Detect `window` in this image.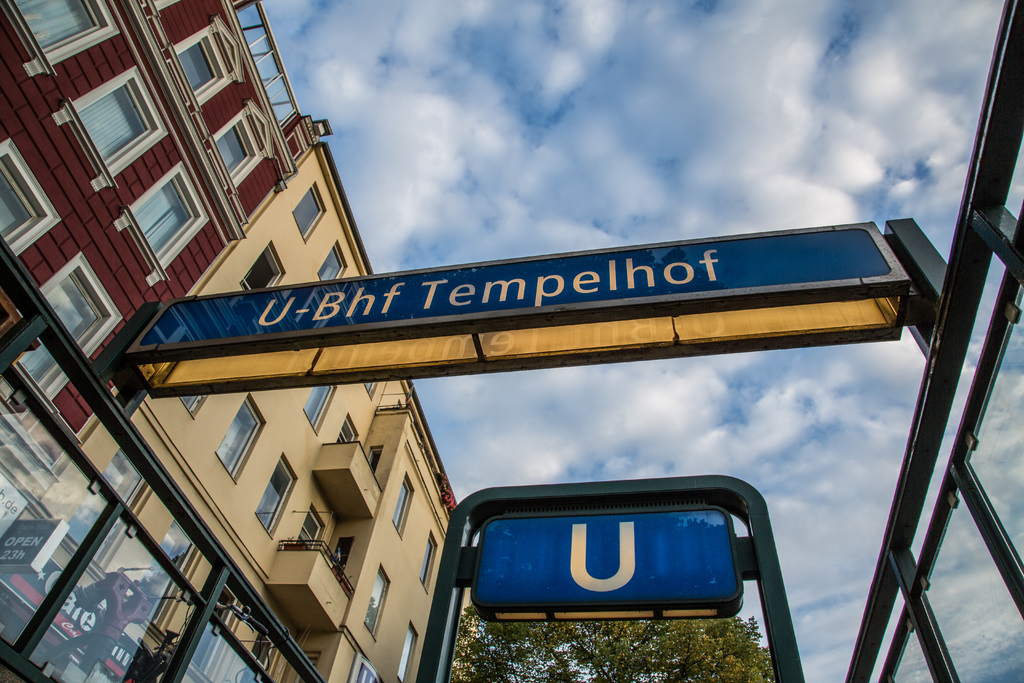
Detection: {"x1": 419, "y1": 529, "x2": 440, "y2": 595}.
